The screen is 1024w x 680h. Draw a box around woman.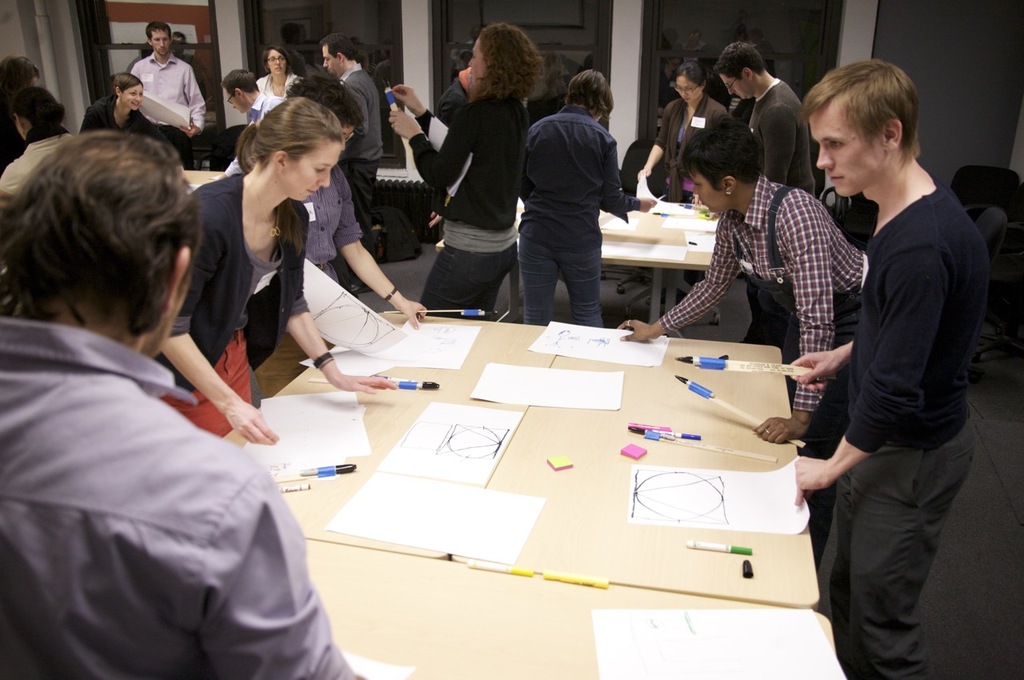
<bbox>639, 64, 729, 202</bbox>.
